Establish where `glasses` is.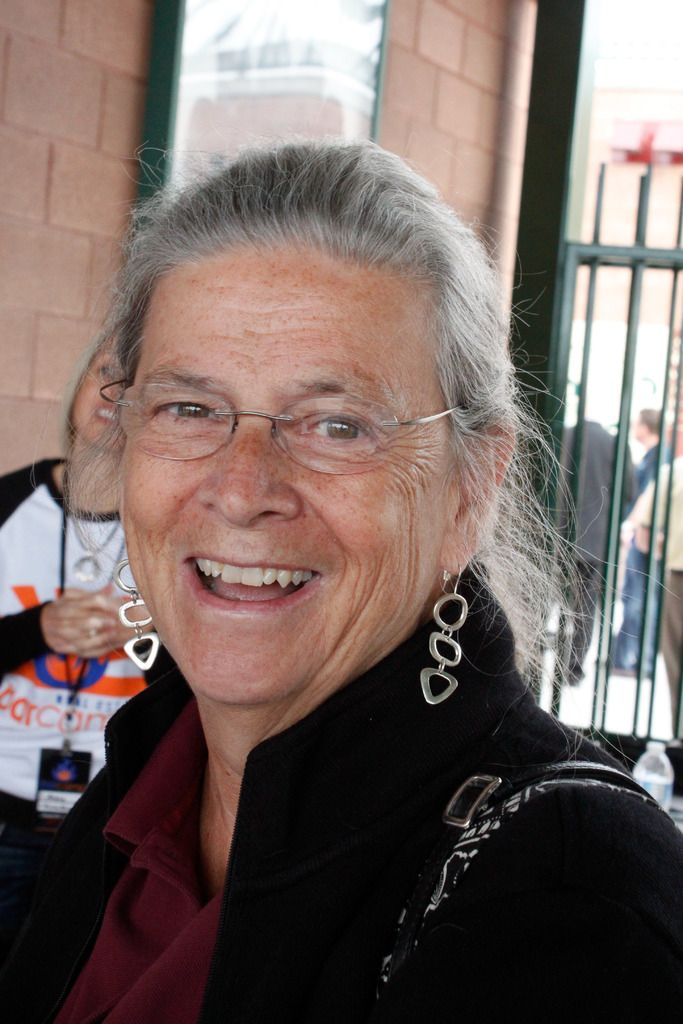
Established at [x1=102, y1=367, x2=440, y2=474].
